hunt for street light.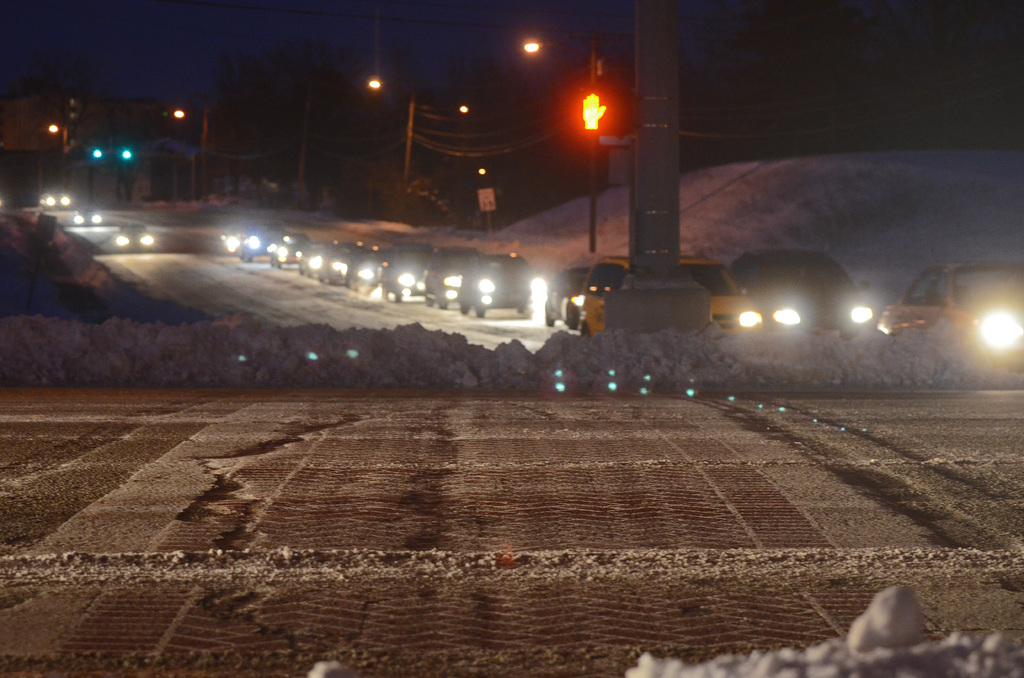
Hunted down at 519, 40, 596, 210.
